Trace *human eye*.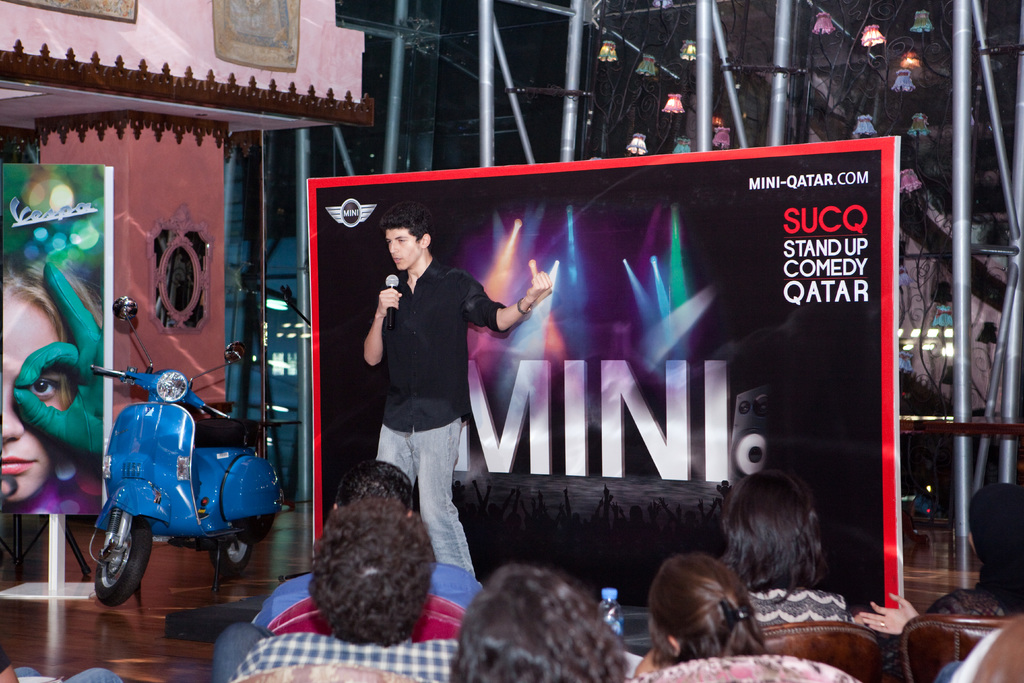
Traced to [left=385, top=238, right=390, bottom=246].
